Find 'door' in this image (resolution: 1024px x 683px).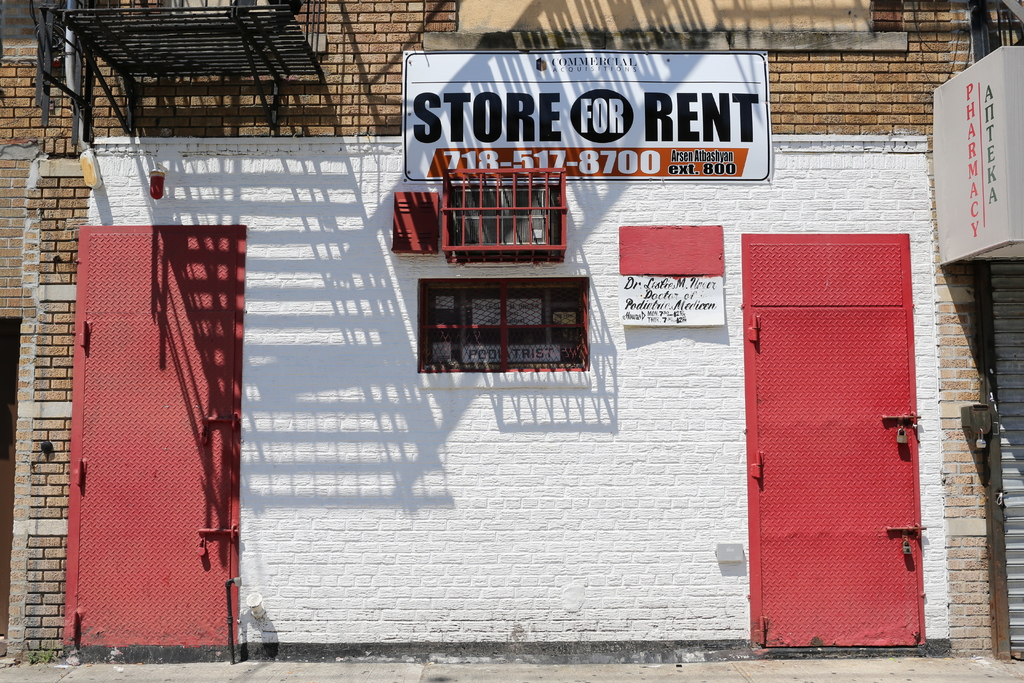
(x1=759, y1=208, x2=935, y2=661).
